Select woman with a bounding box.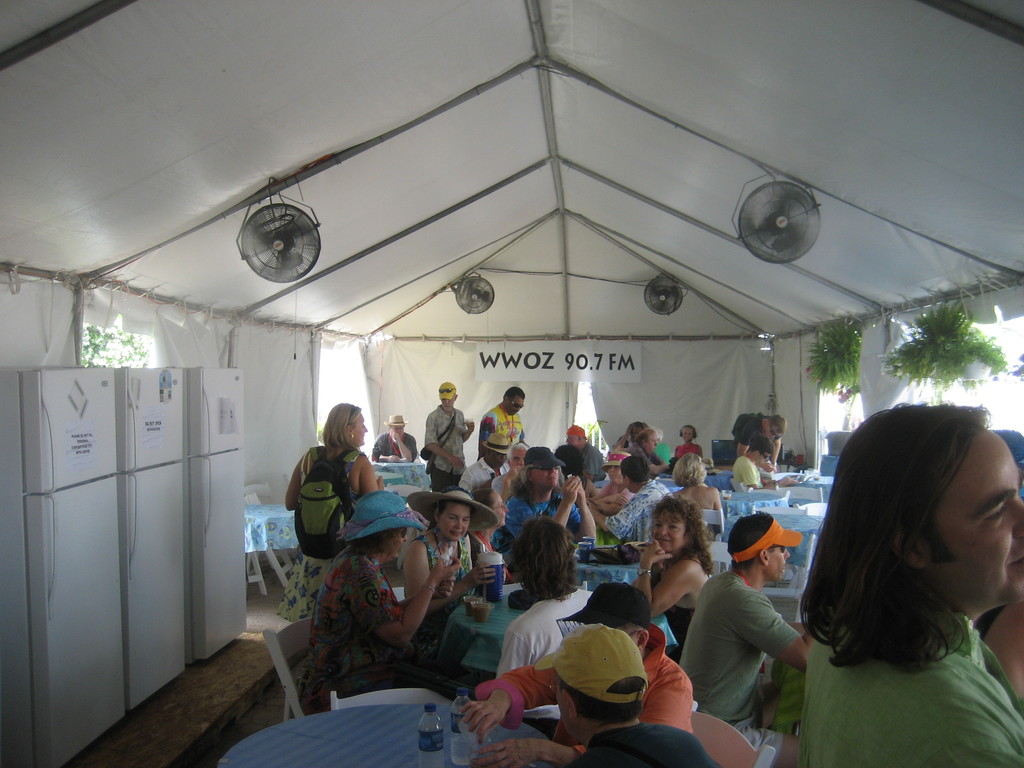
select_region(497, 515, 595, 737).
